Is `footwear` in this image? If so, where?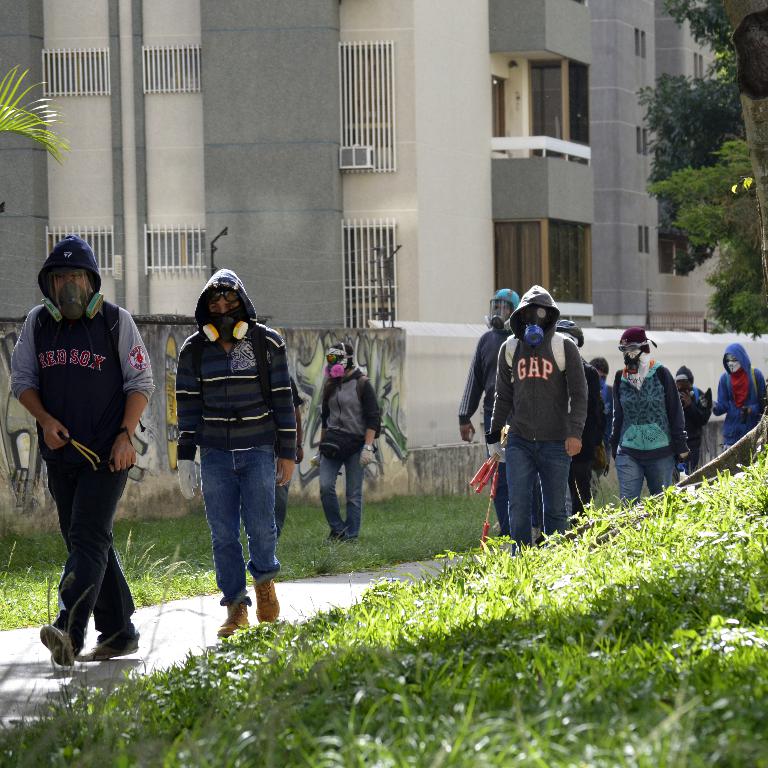
Yes, at {"left": 42, "top": 624, "right": 75, "bottom": 667}.
